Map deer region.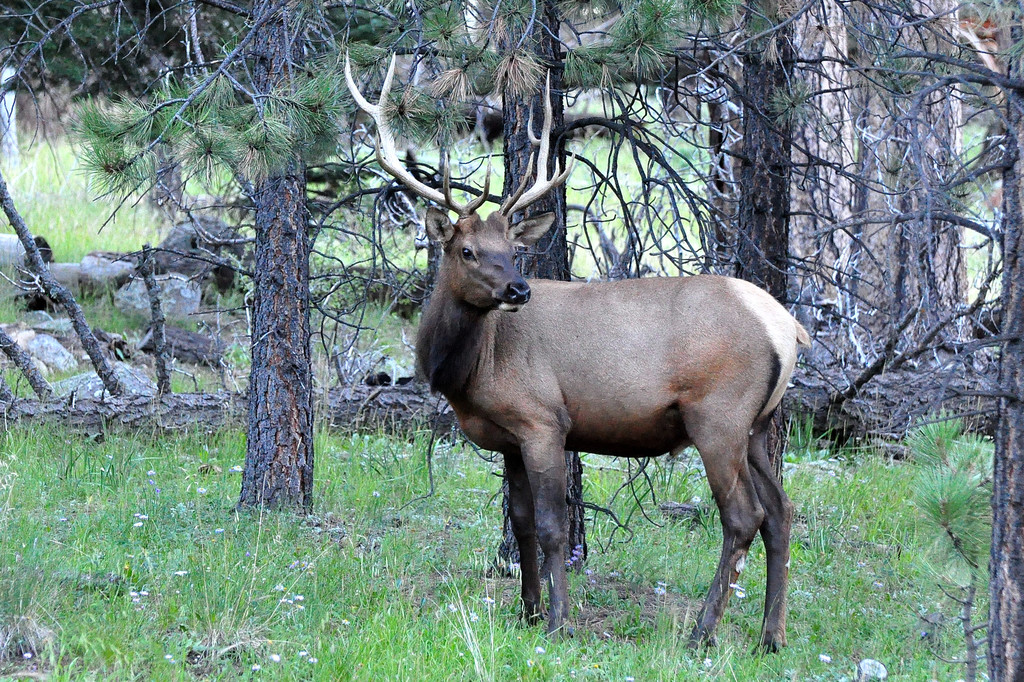
Mapped to left=346, top=46, right=816, bottom=657.
